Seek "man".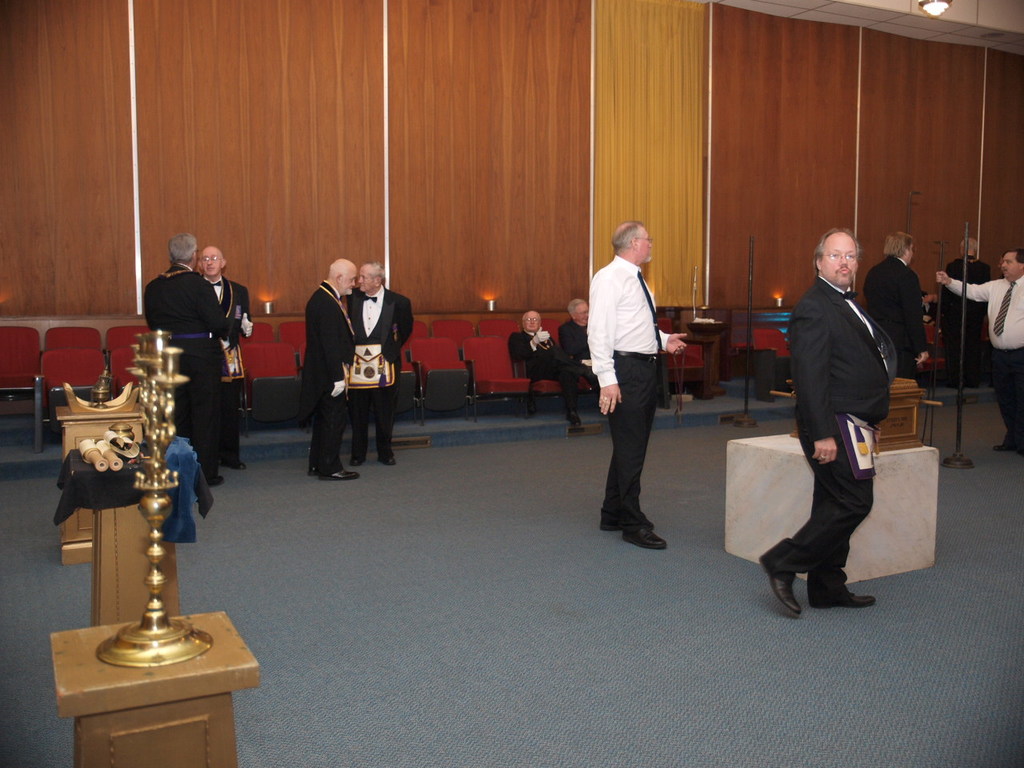
left=588, top=220, right=692, bottom=552.
